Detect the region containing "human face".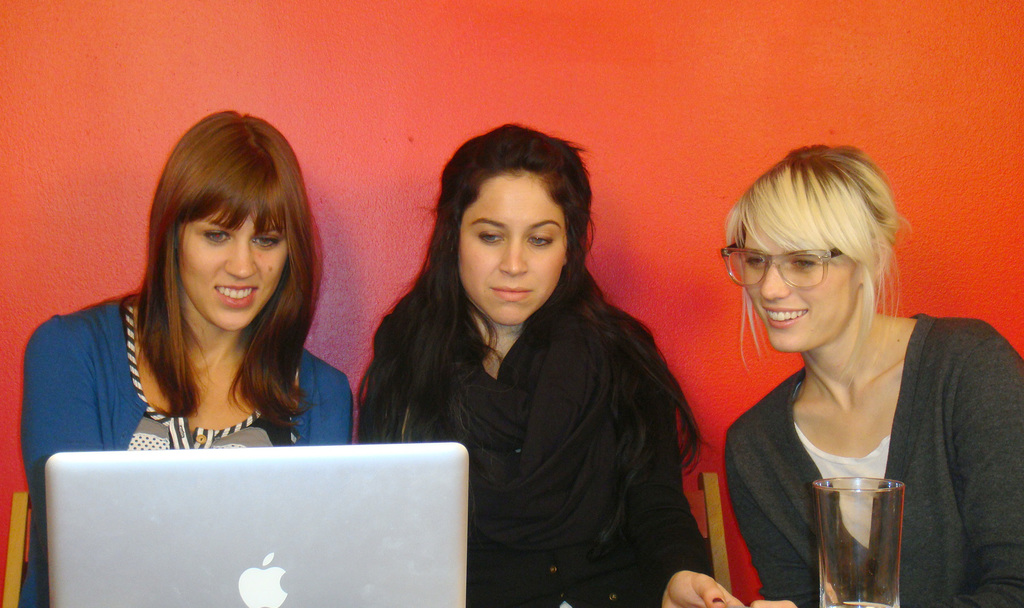
174, 205, 287, 334.
